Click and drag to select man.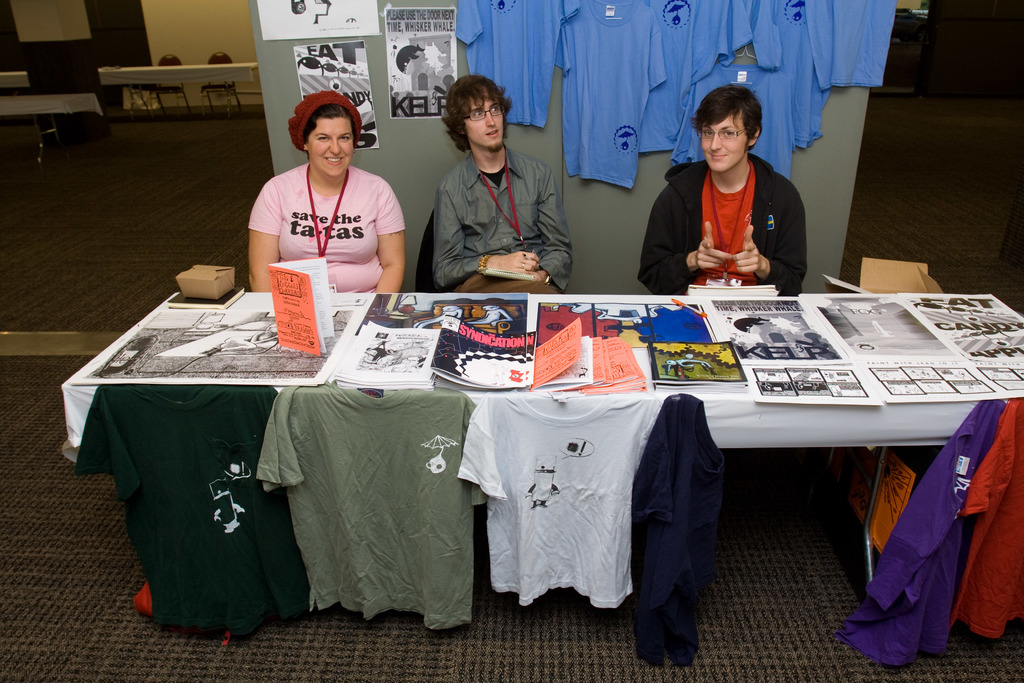
Selection: crop(647, 100, 811, 288).
